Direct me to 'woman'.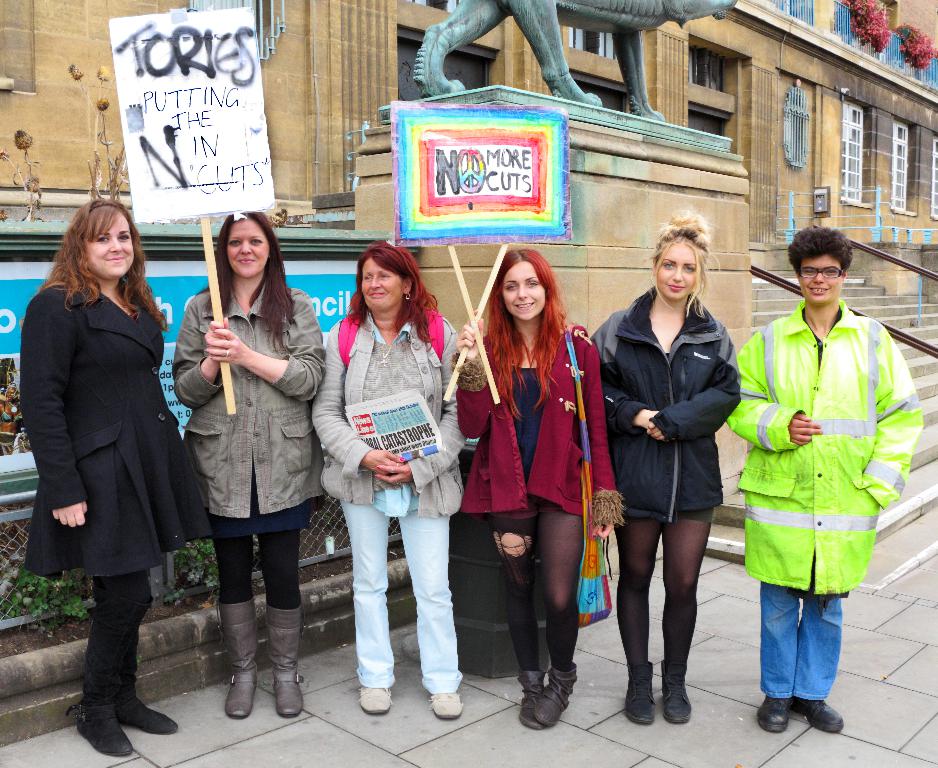
Direction: Rect(22, 198, 216, 759).
